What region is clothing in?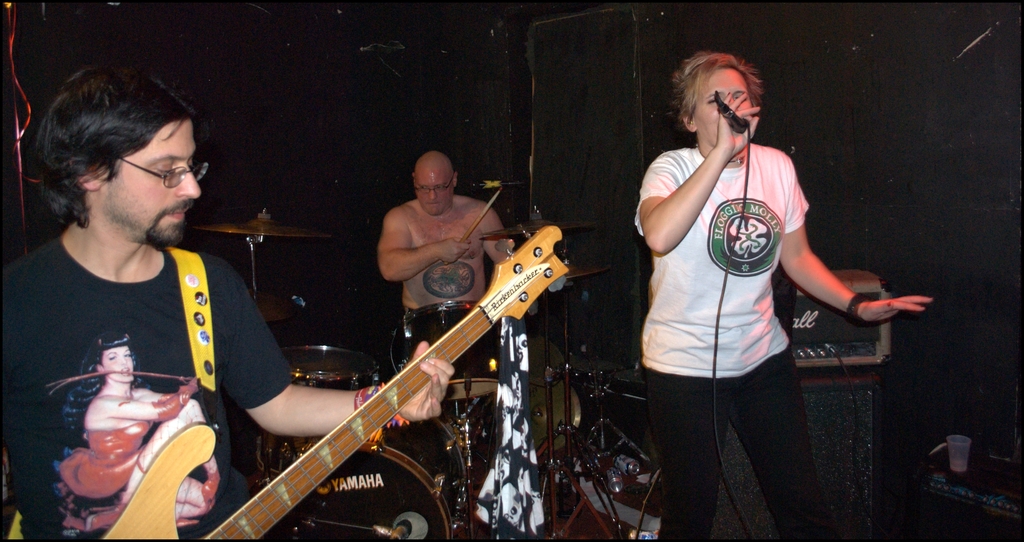
bbox=(0, 230, 296, 541).
